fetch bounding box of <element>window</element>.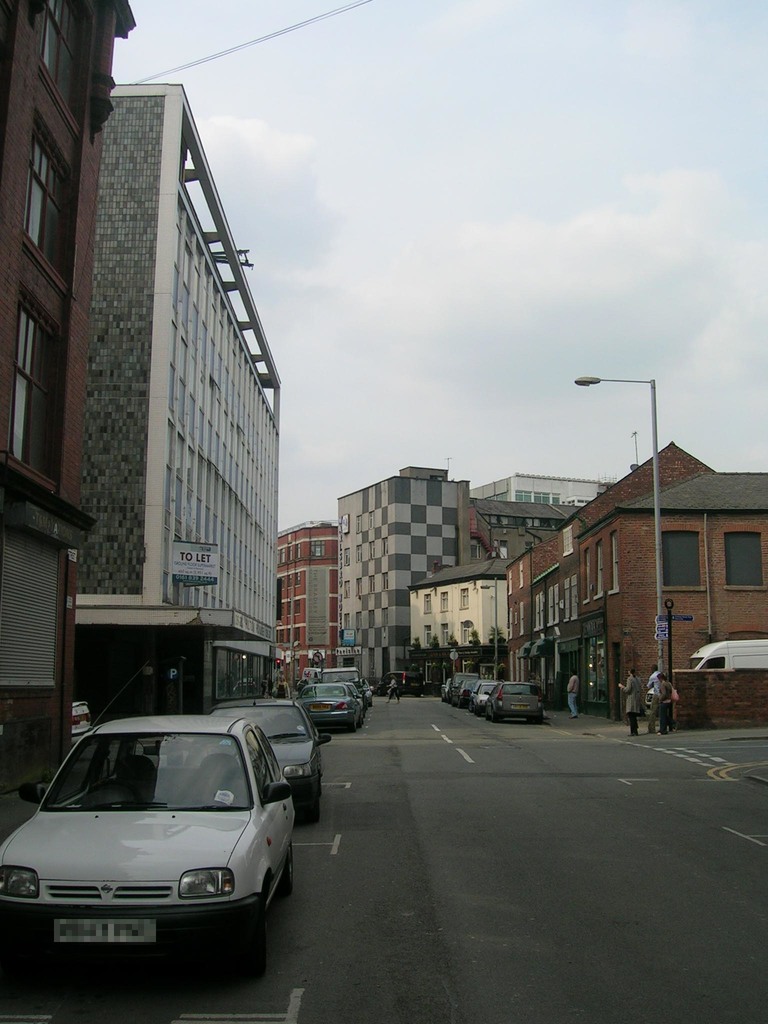
Bbox: x1=340, y1=580, x2=349, y2=597.
